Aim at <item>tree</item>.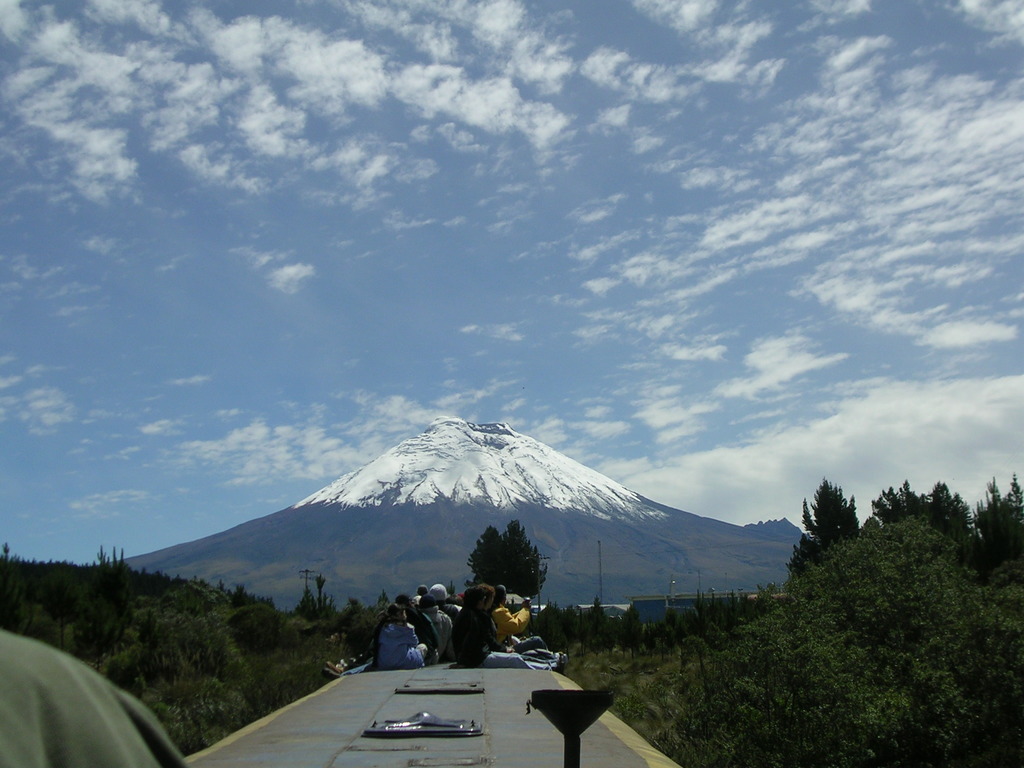
Aimed at [left=468, top=519, right=546, bottom=611].
